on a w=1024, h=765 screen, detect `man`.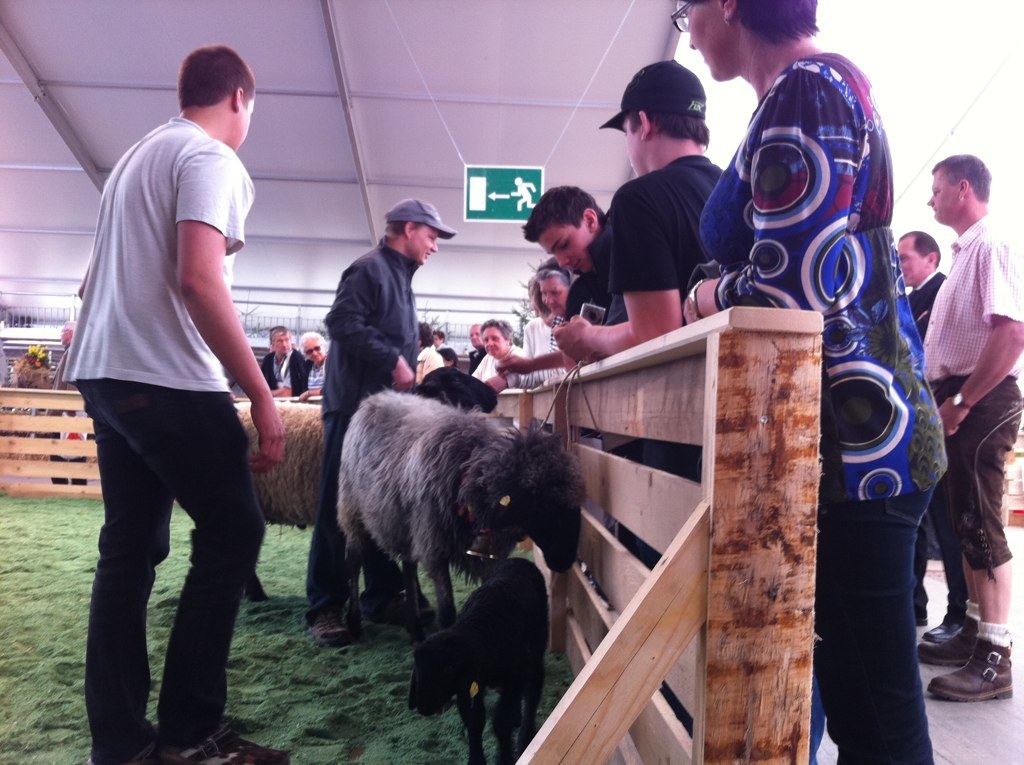
x1=260, y1=318, x2=305, y2=402.
